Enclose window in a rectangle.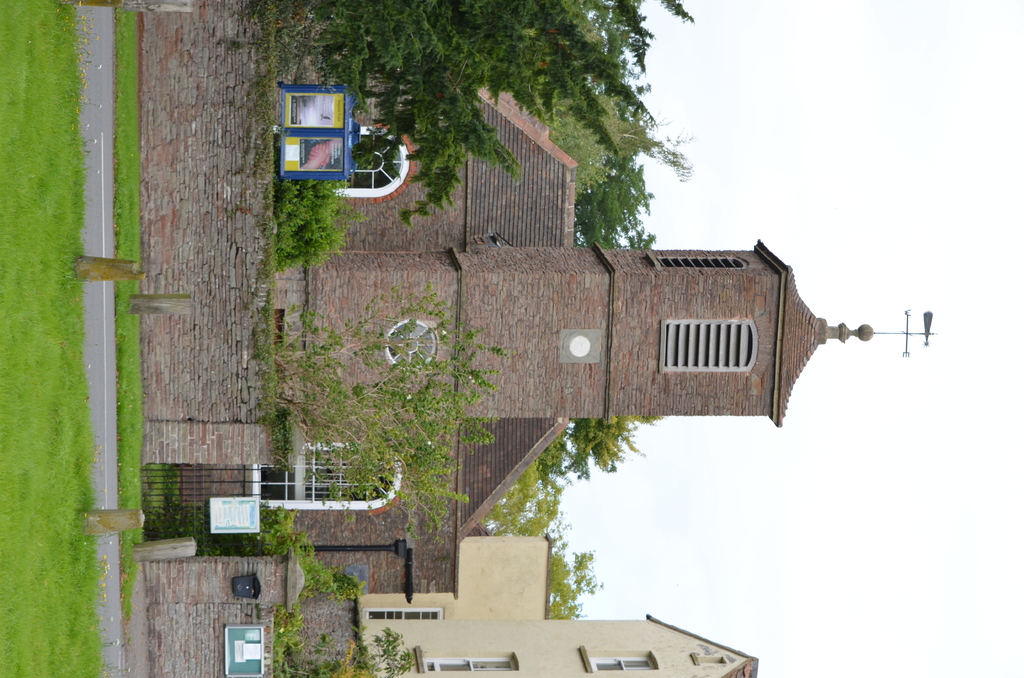
252, 428, 406, 507.
